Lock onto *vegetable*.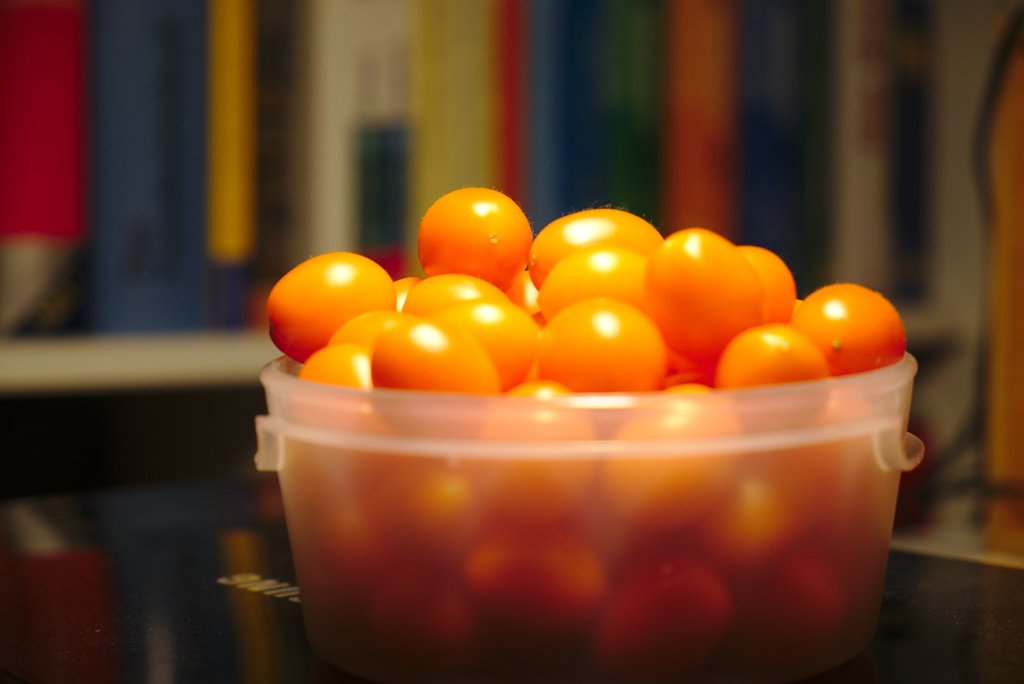
Locked: <box>717,322,825,386</box>.
